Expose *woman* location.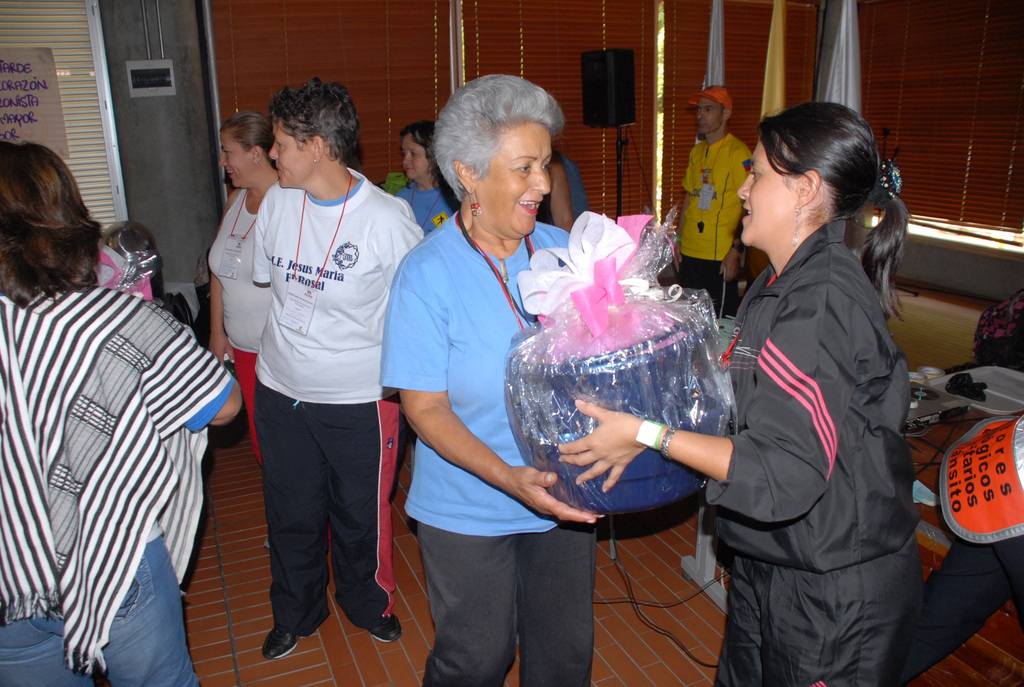
Exposed at box=[206, 113, 282, 549].
